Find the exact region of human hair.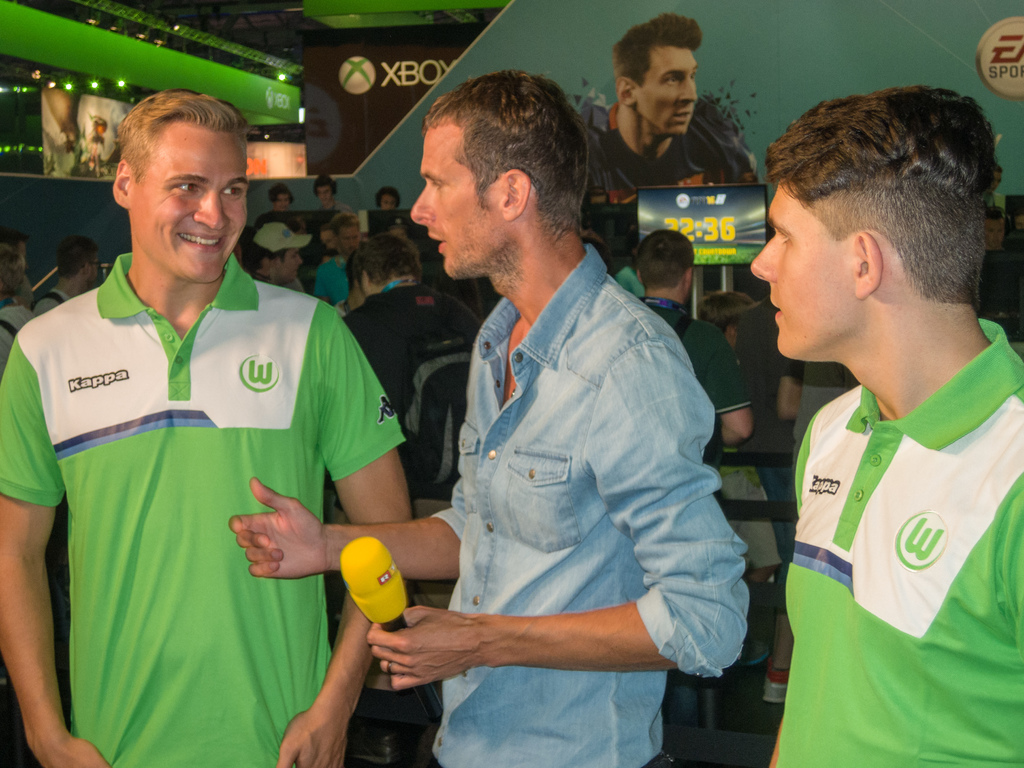
Exact region: [x1=696, y1=289, x2=755, y2=335].
